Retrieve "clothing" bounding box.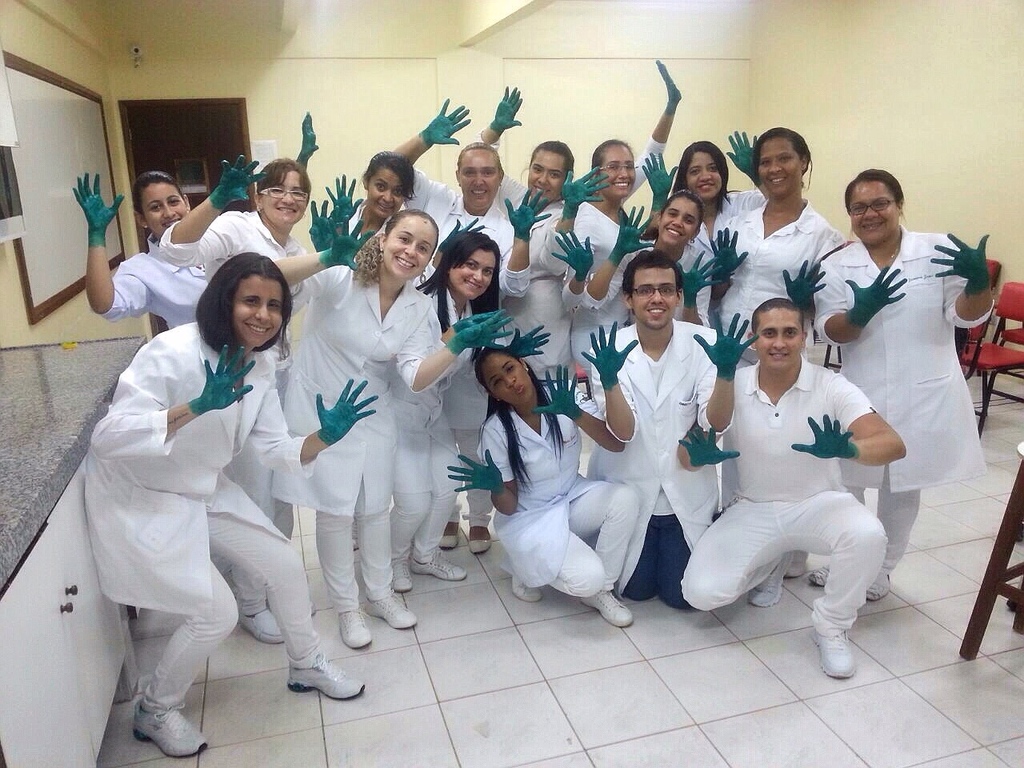
Bounding box: crop(97, 214, 203, 330).
